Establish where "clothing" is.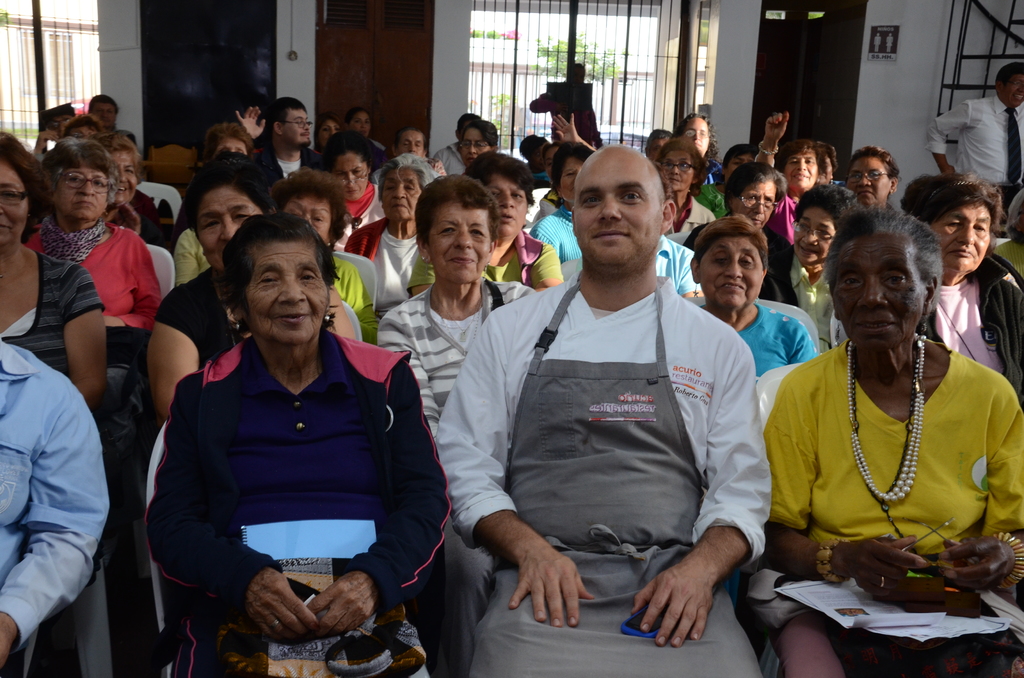
Established at [x1=381, y1=280, x2=544, y2=677].
